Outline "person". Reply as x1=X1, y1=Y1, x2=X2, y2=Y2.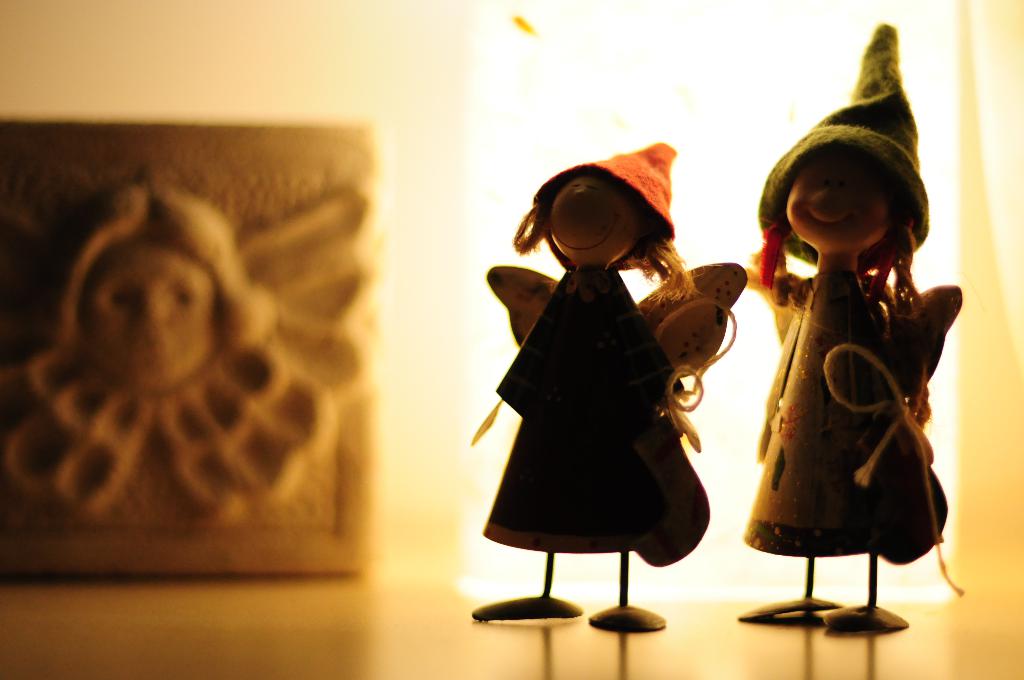
x1=38, y1=184, x2=285, y2=409.
